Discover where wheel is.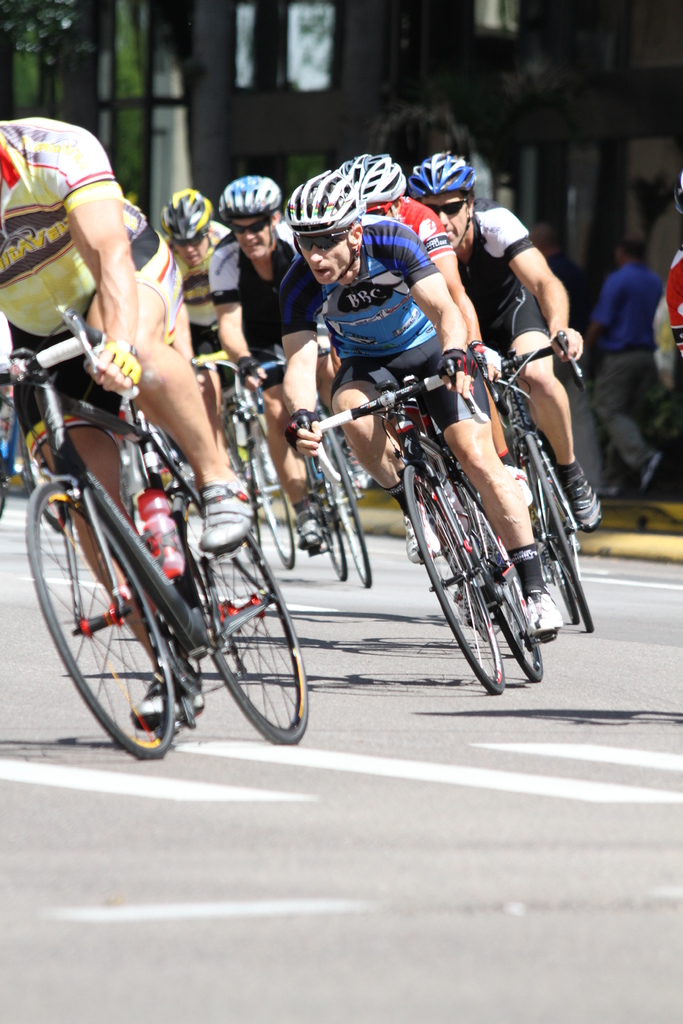
Discovered at select_region(528, 504, 580, 627).
